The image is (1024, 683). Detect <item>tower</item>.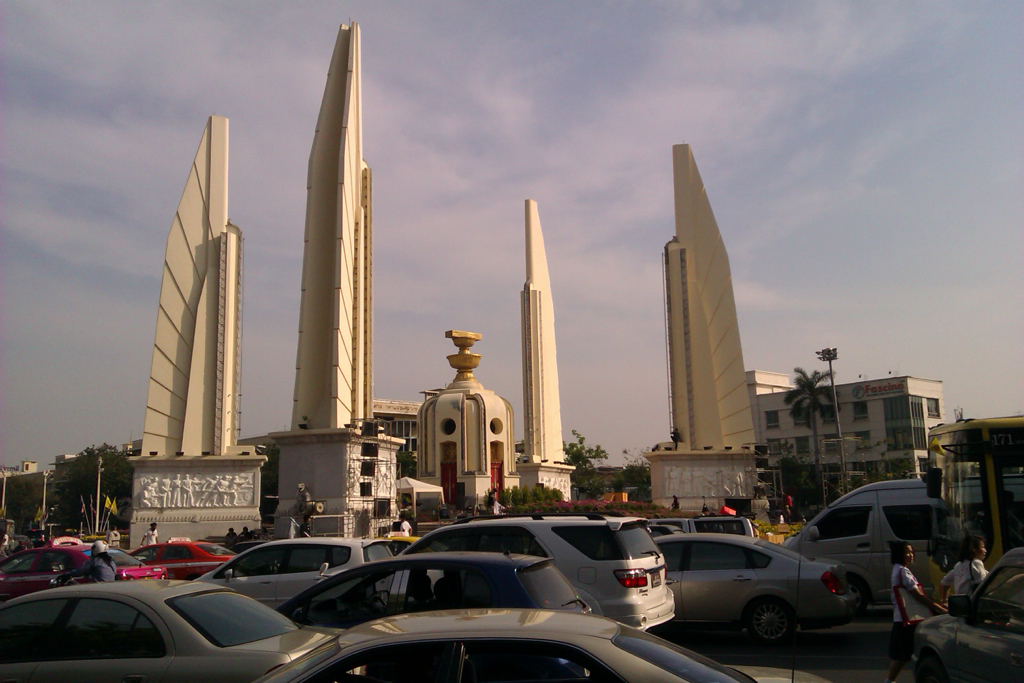
Detection: l=533, t=202, r=573, b=506.
